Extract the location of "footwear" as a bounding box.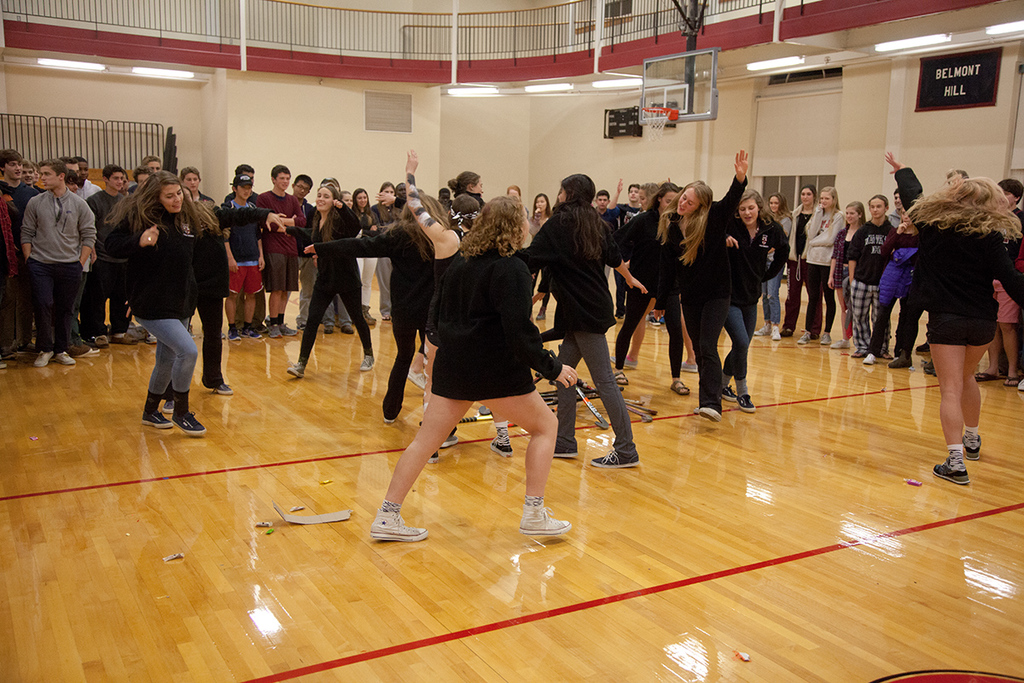
76:346:102:359.
